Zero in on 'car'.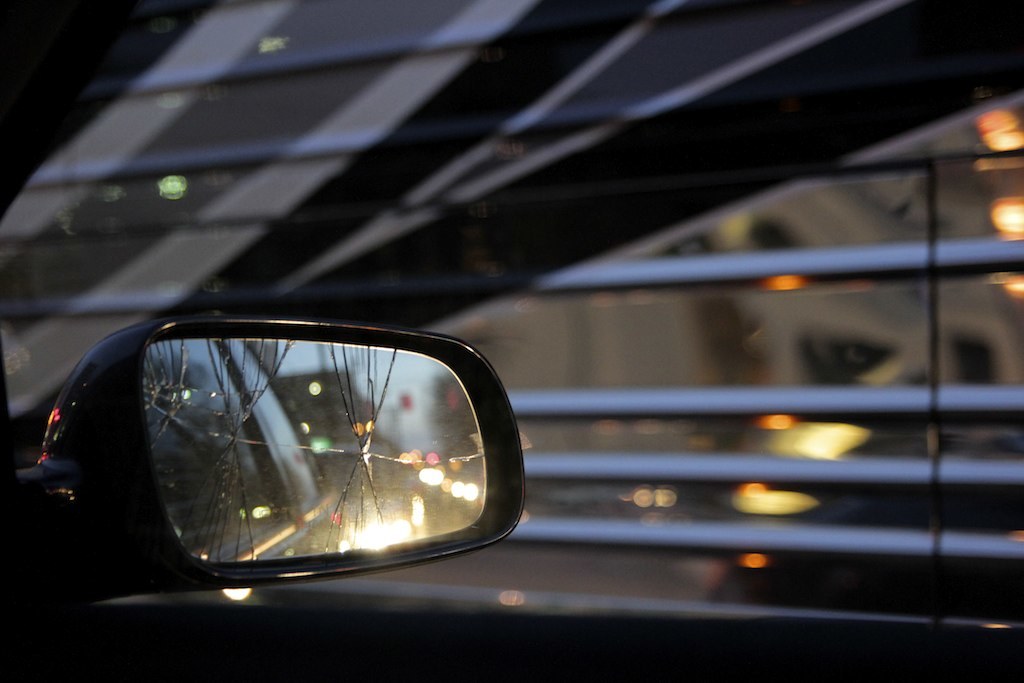
Zeroed in: {"x1": 0, "y1": 308, "x2": 520, "y2": 682}.
